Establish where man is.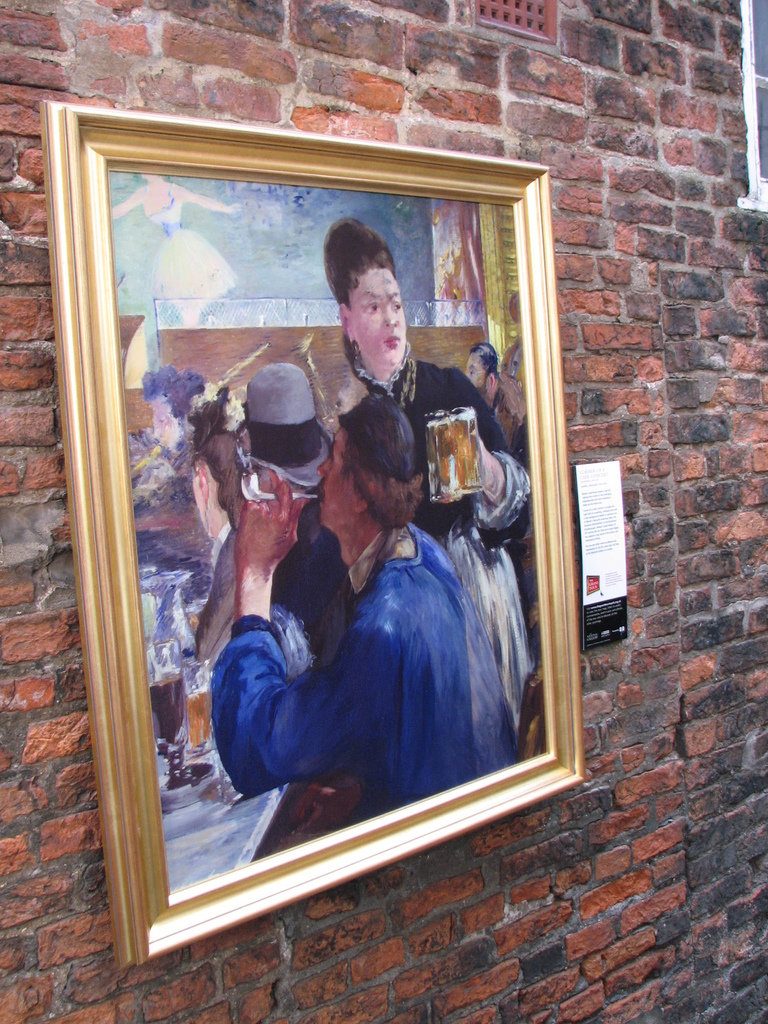
Established at bbox(495, 339, 529, 468).
